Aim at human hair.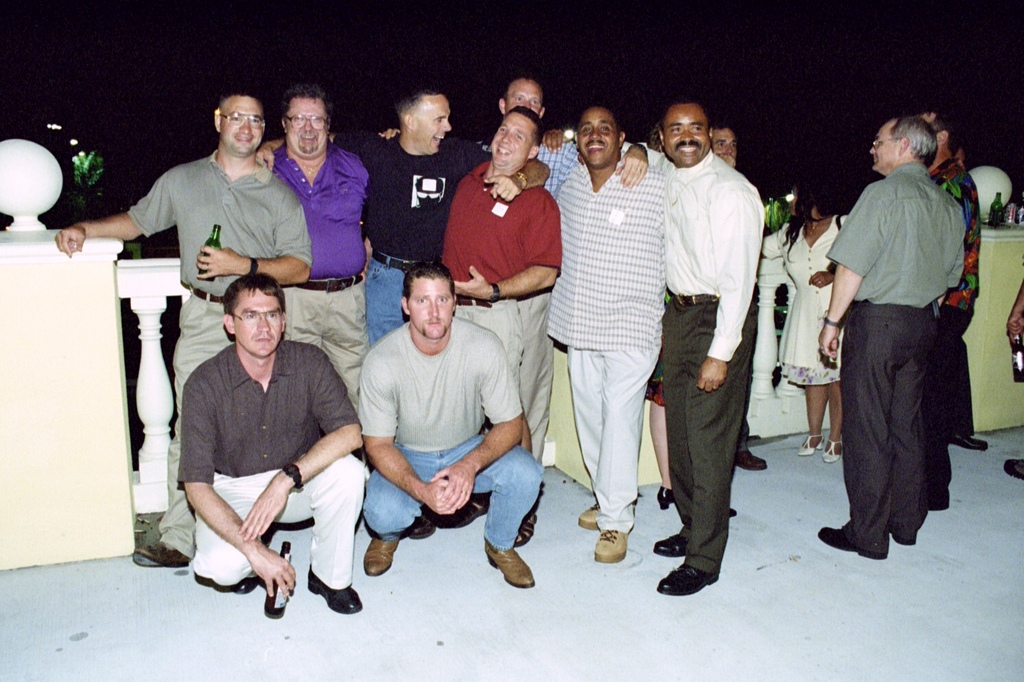
Aimed at bbox=(887, 111, 940, 162).
